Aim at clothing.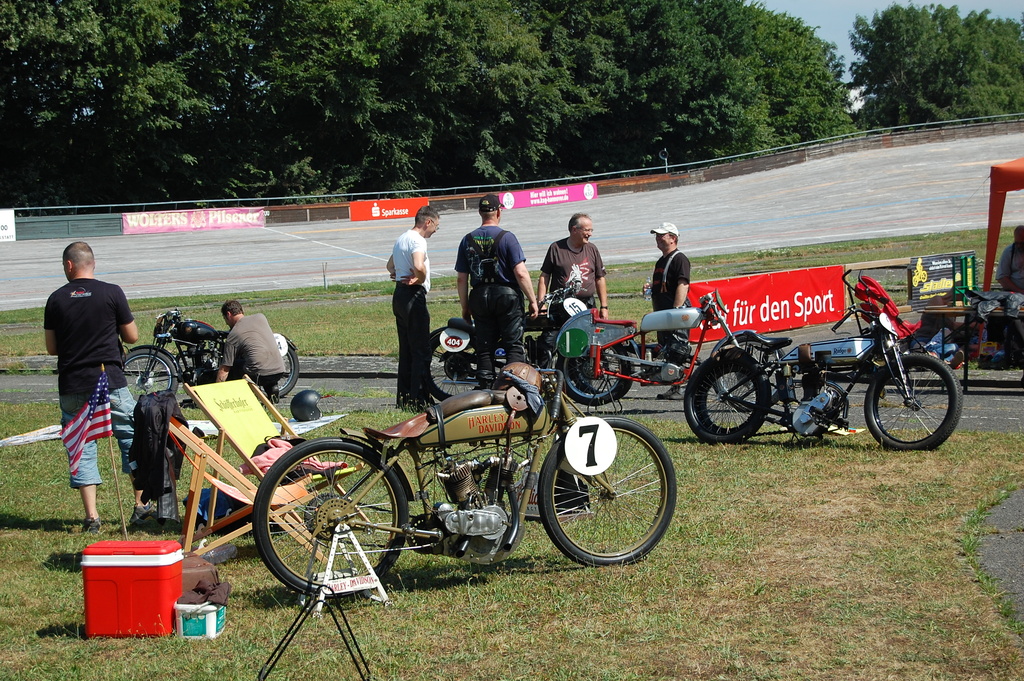
Aimed at 655/251/693/361.
